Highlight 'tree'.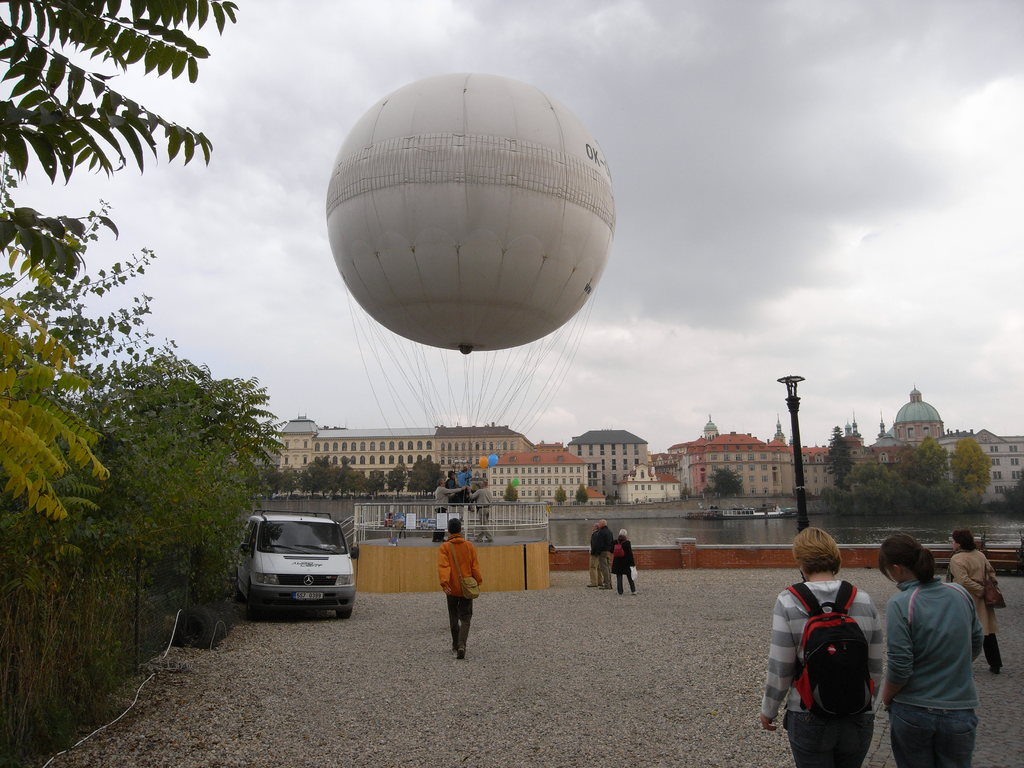
Highlighted region: <box>554,486,571,507</box>.
